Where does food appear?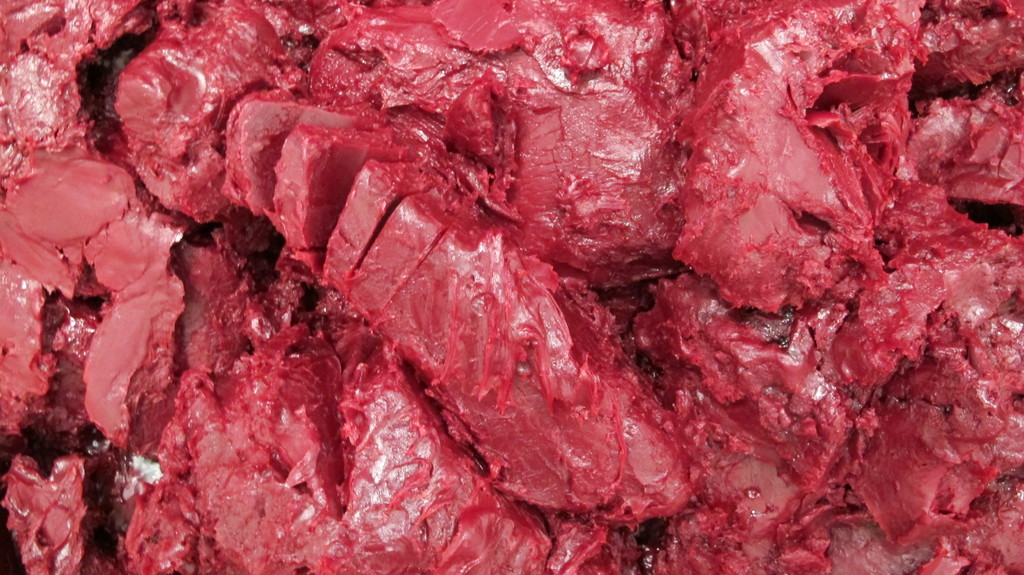
Appears at crop(2, 17, 1023, 533).
